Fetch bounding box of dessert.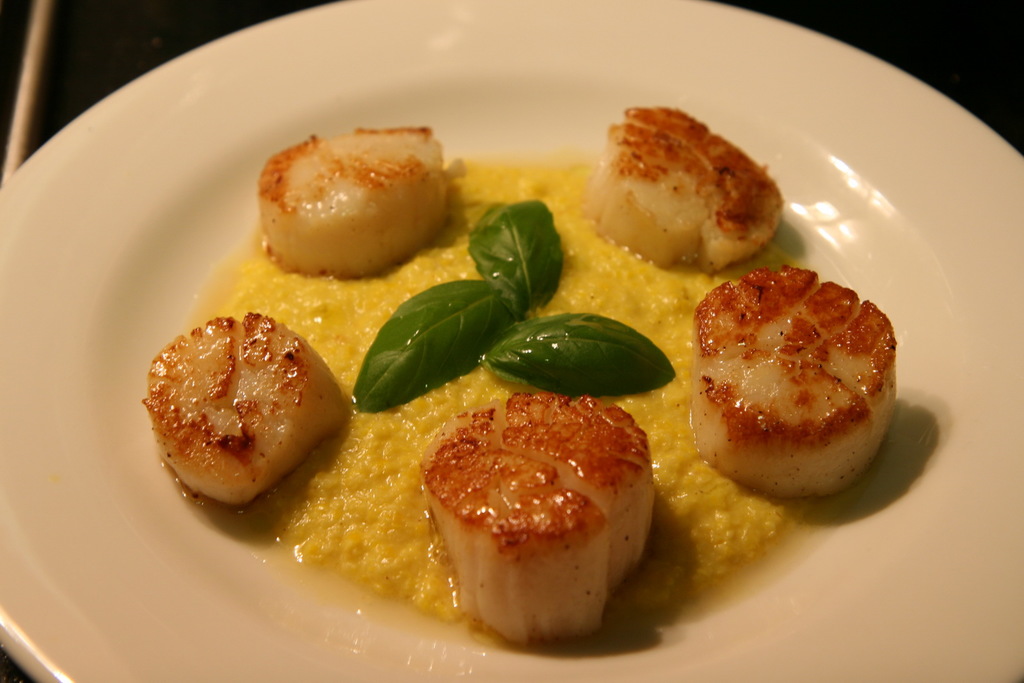
Bbox: <bbox>591, 109, 780, 271</bbox>.
